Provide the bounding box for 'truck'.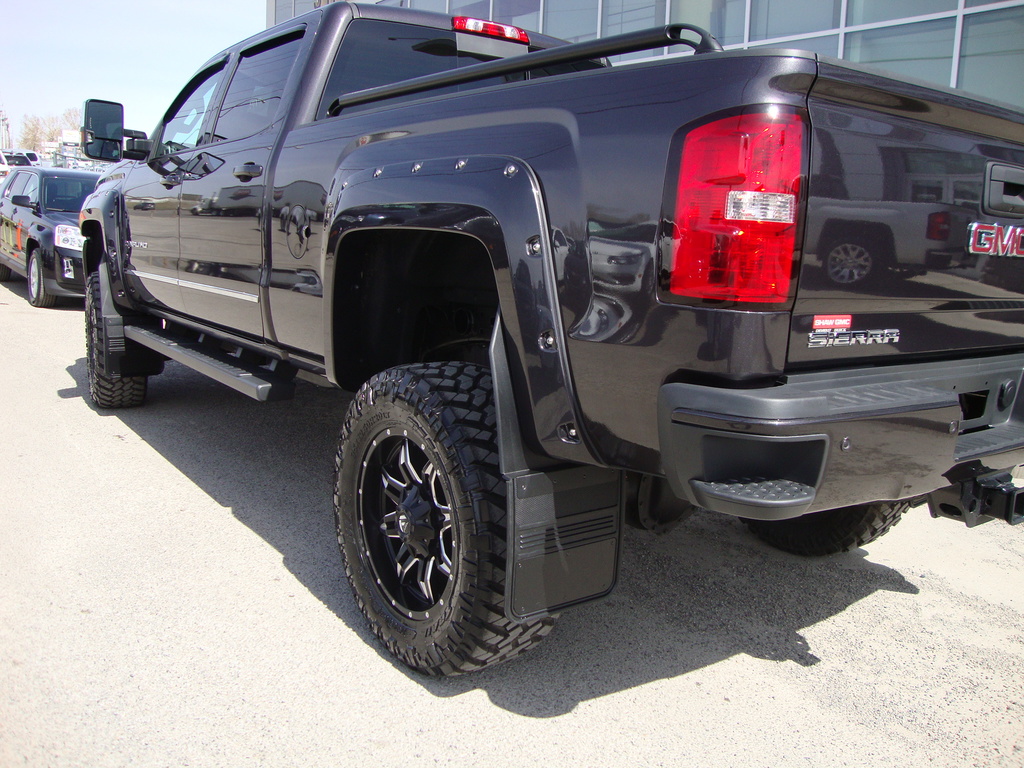
bbox=(25, 12, 1005, 636).
